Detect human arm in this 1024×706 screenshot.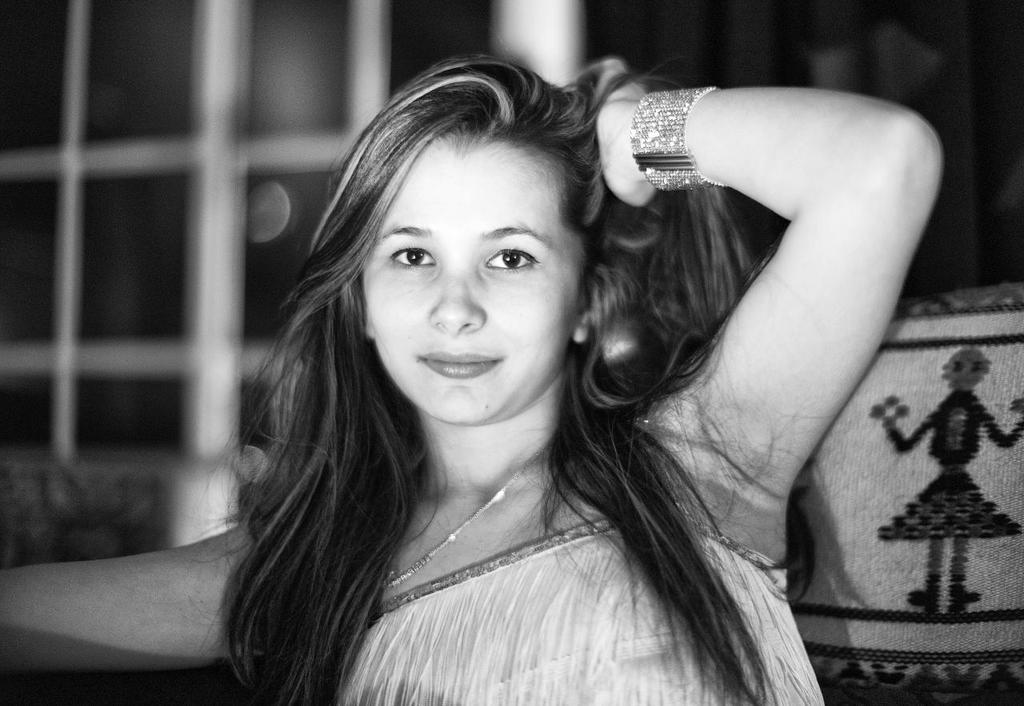
Detection: [2,529,237,673].
